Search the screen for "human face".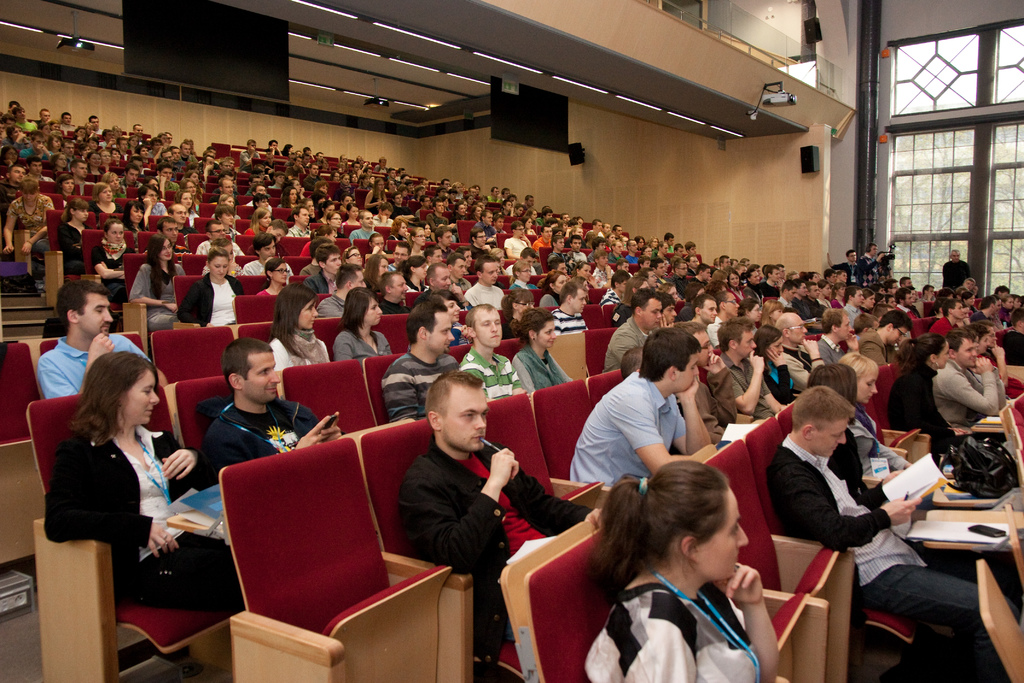
Found at <bbox>643, 293, 664, 325</bbox>.
